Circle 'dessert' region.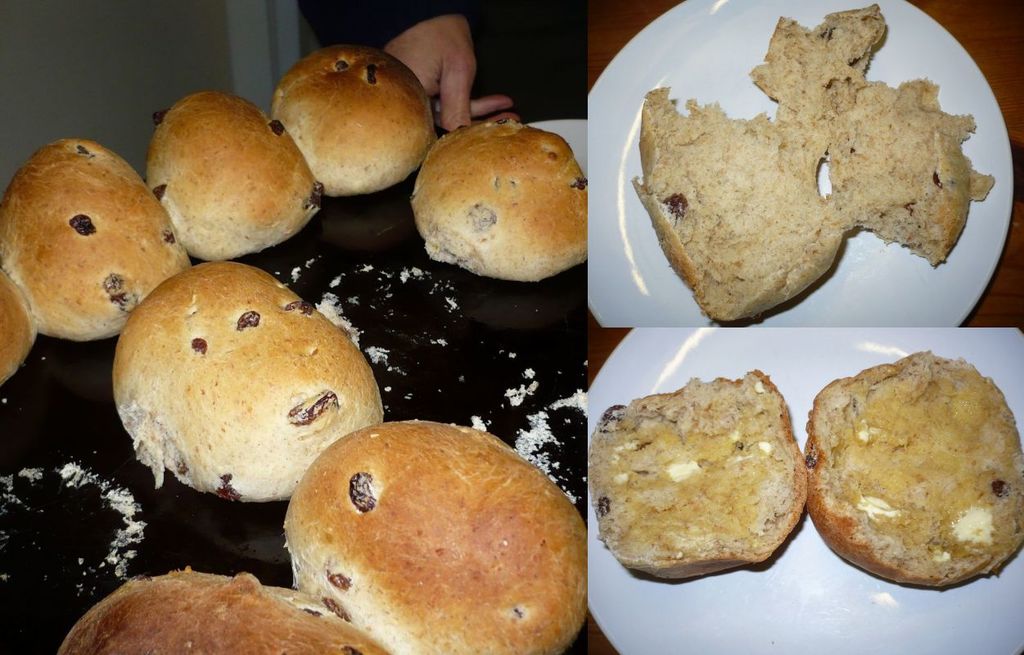
Region: bbox=(106, 261, 377, 504).
